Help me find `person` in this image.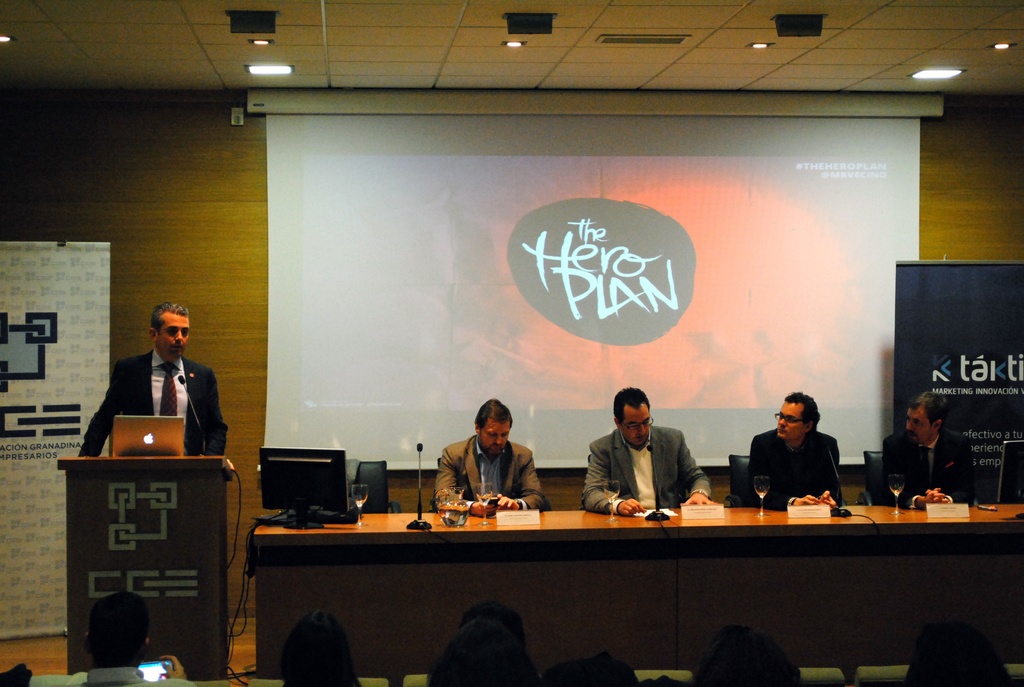
Found it: l=426, t=396, r=545, b=517.
